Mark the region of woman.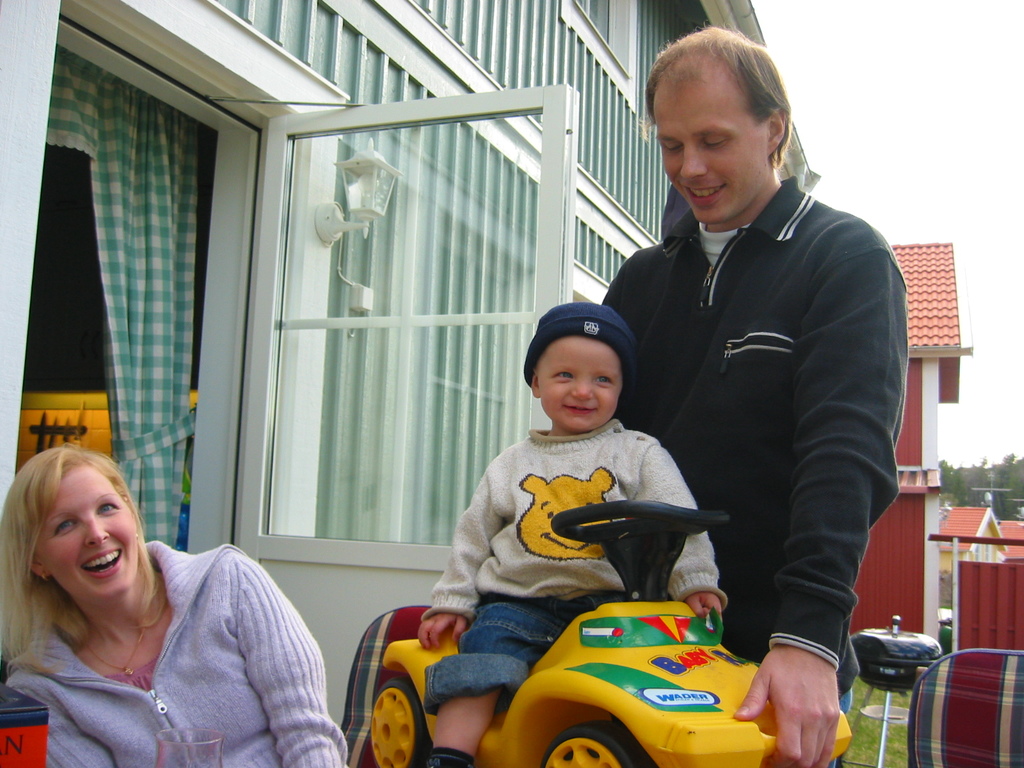
Region: [x1=0, y1=433, x2=317, y2=756].
